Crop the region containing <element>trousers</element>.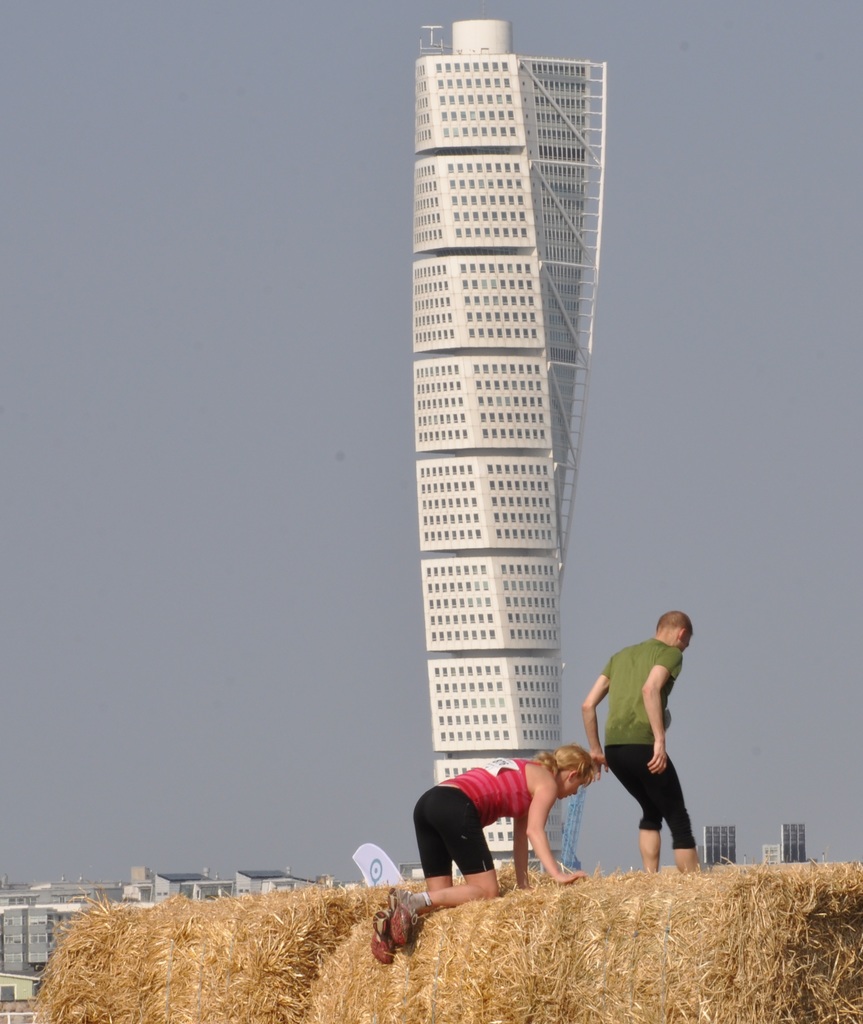
Crop region: {"x1": 603, "y1": 746, "x2": 694, "y2": 848}.
